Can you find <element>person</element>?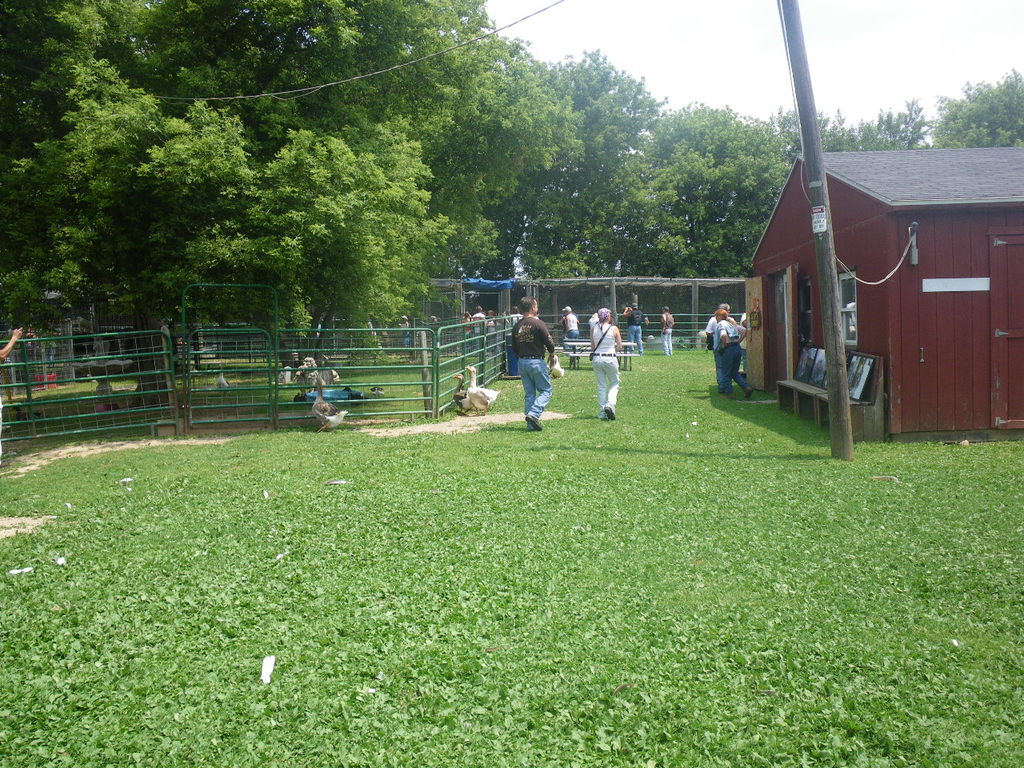
Yes, bounding box: x1=457, y1=311, x2=473, y2=347.
